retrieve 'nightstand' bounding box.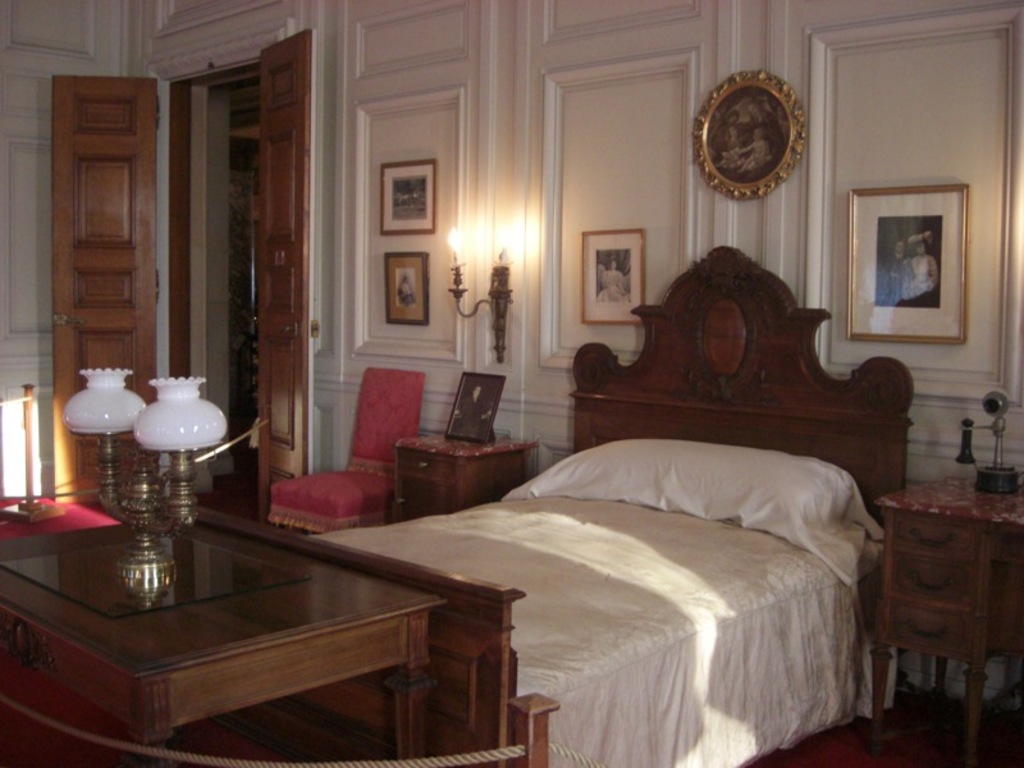
Bounding box: 393 422 540 513.
